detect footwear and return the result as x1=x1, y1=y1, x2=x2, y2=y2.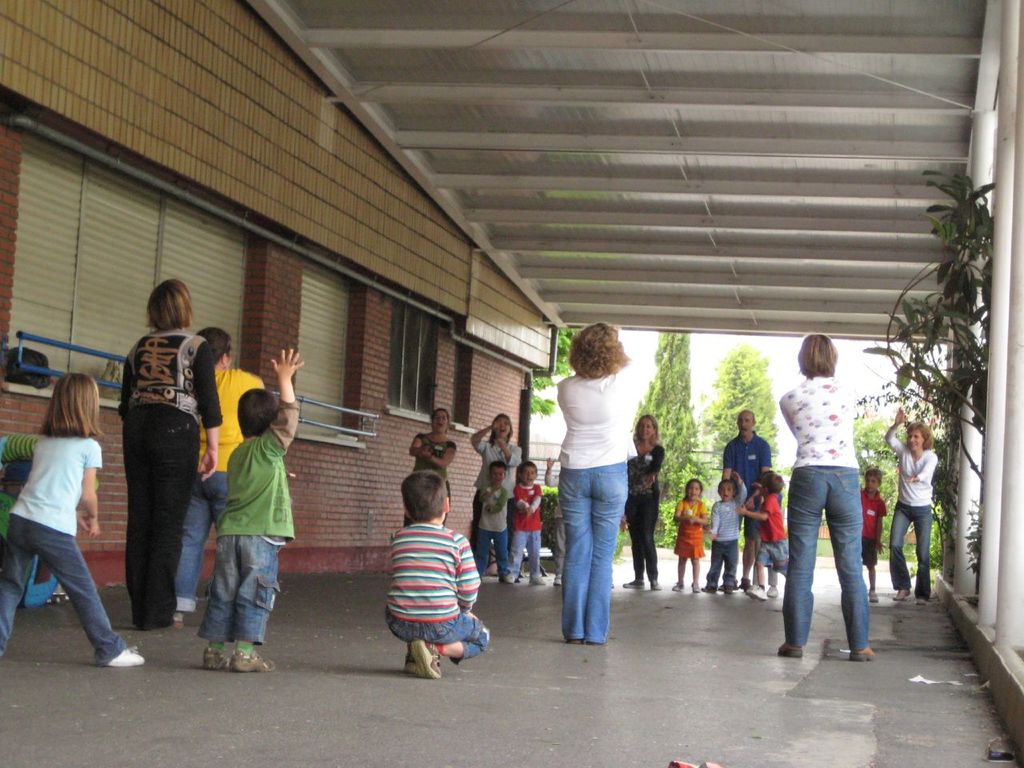
x1=868, y1=589, x2=876, y2=602.
